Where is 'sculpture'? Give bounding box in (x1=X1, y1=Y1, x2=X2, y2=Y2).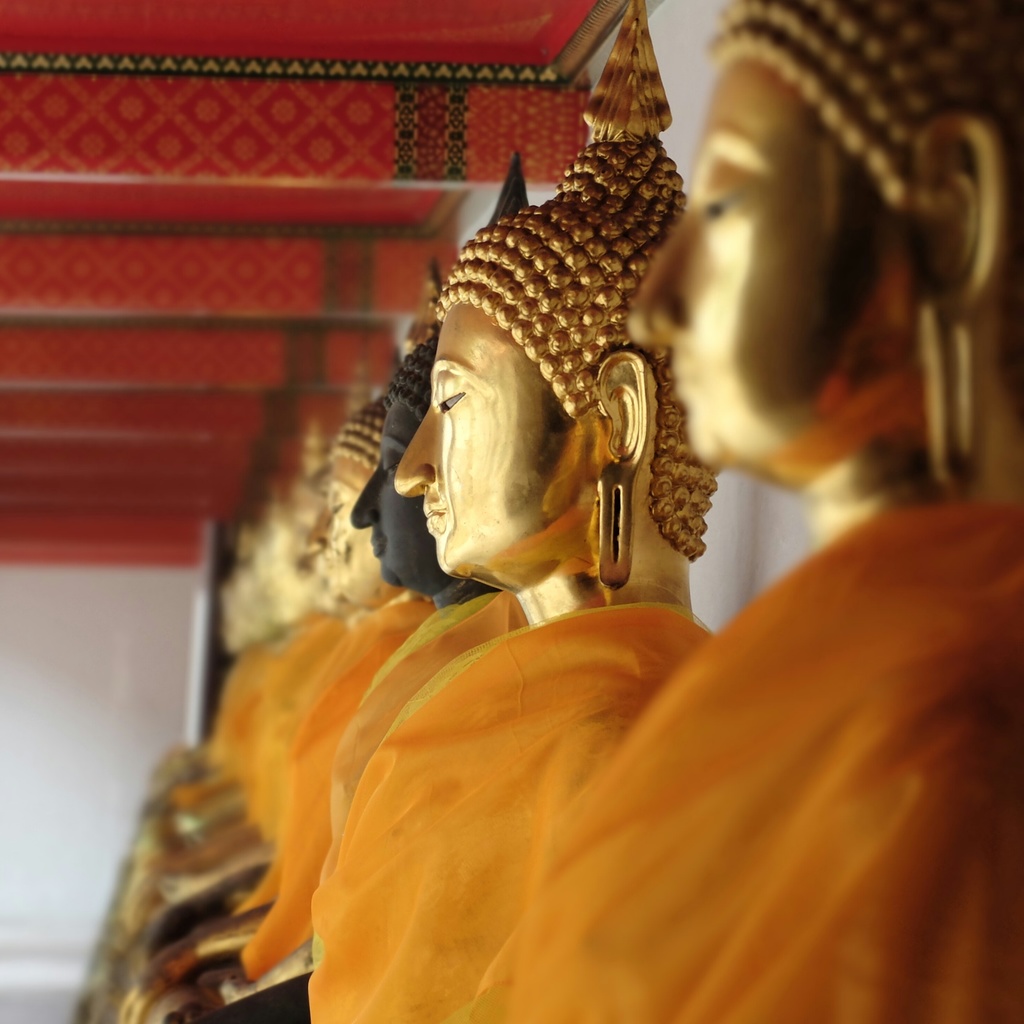
(x1=200, y1=145, x2=520, y2=1023).
